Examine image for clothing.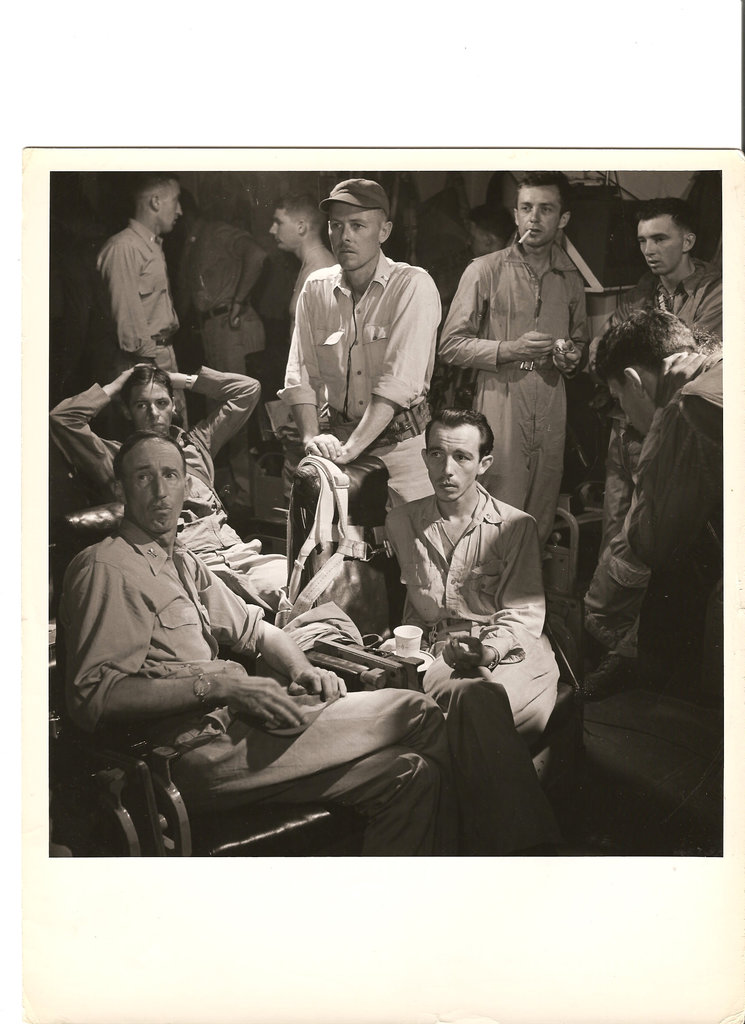
Examination result: bbox=[81, 189, 193, 385].
